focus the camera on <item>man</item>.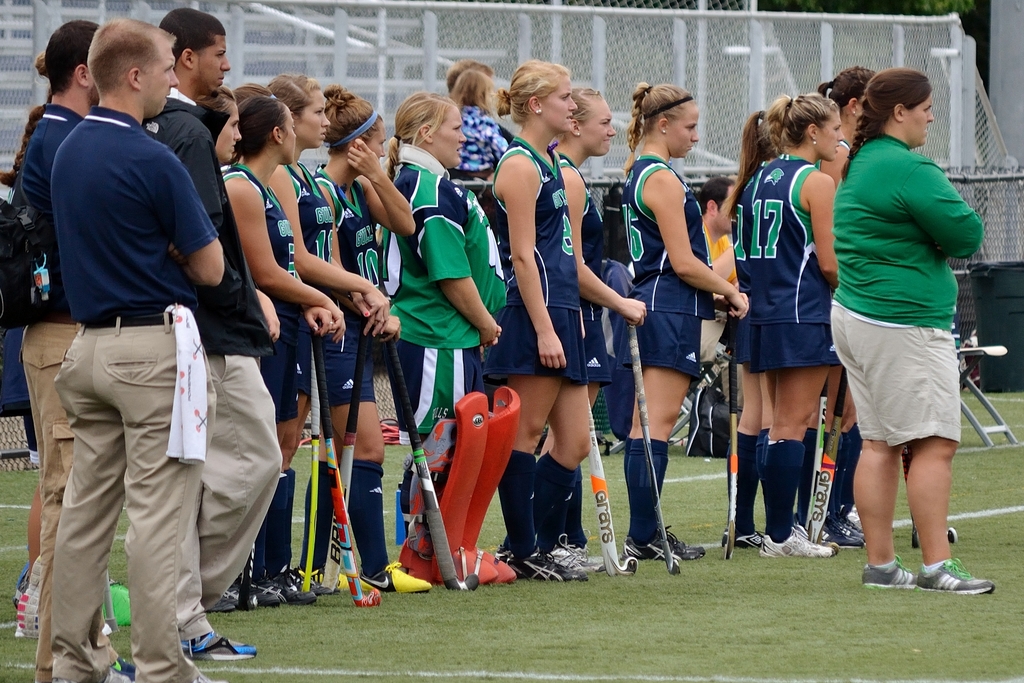
Focus region: (x1=50, y1=10, x2=205, y2=682).
